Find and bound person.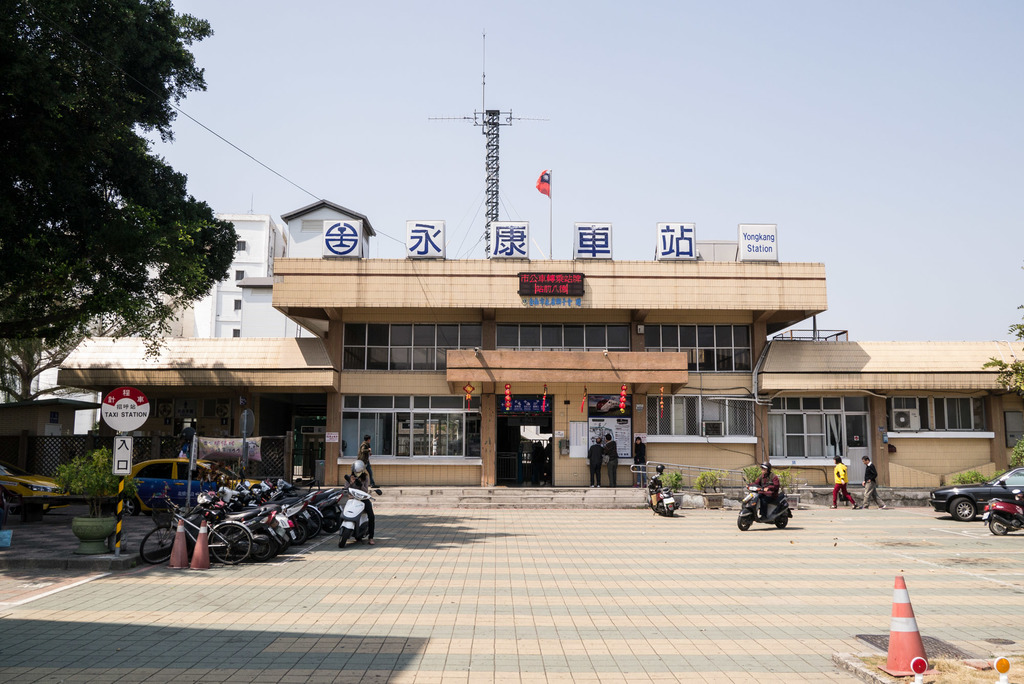
Bound: l=587, t=439, r=607, b=491.
